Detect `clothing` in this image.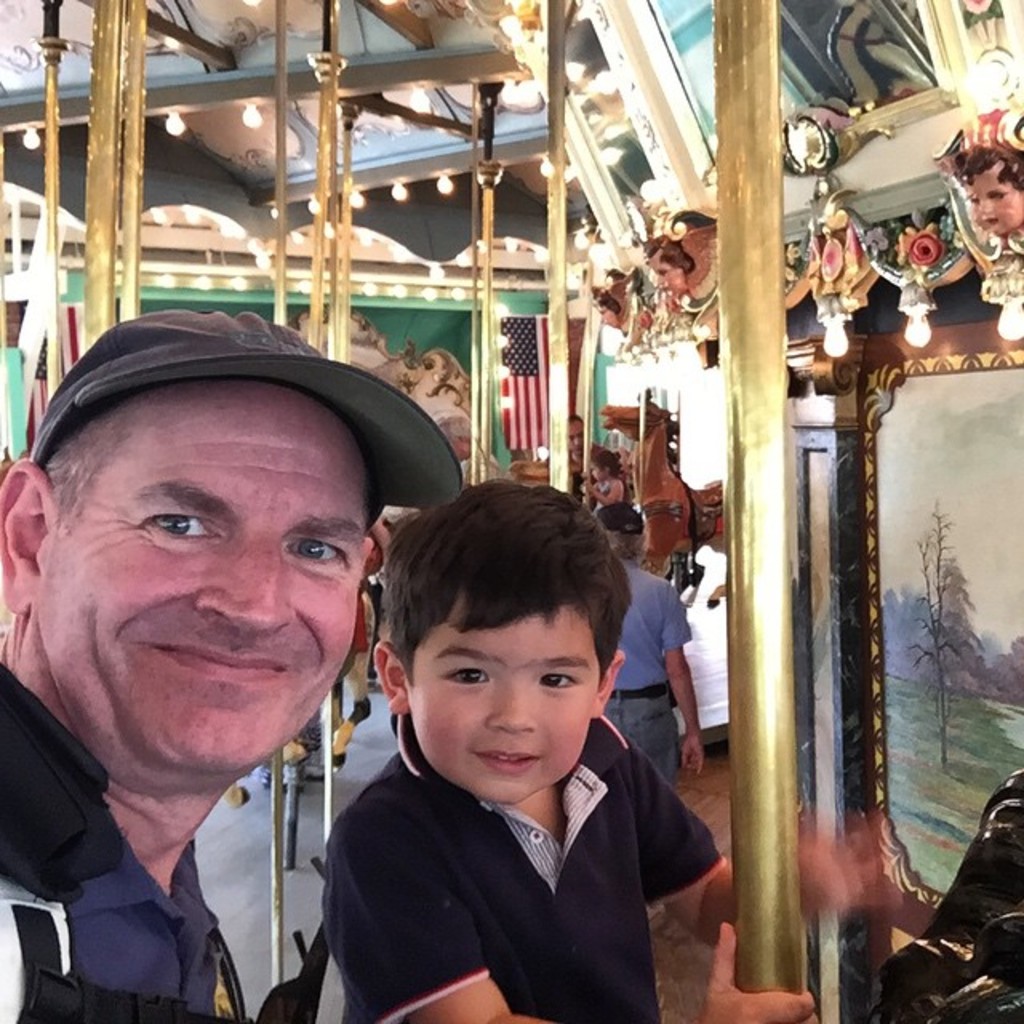
Detection: locate(0, 662, 245, 1022).
